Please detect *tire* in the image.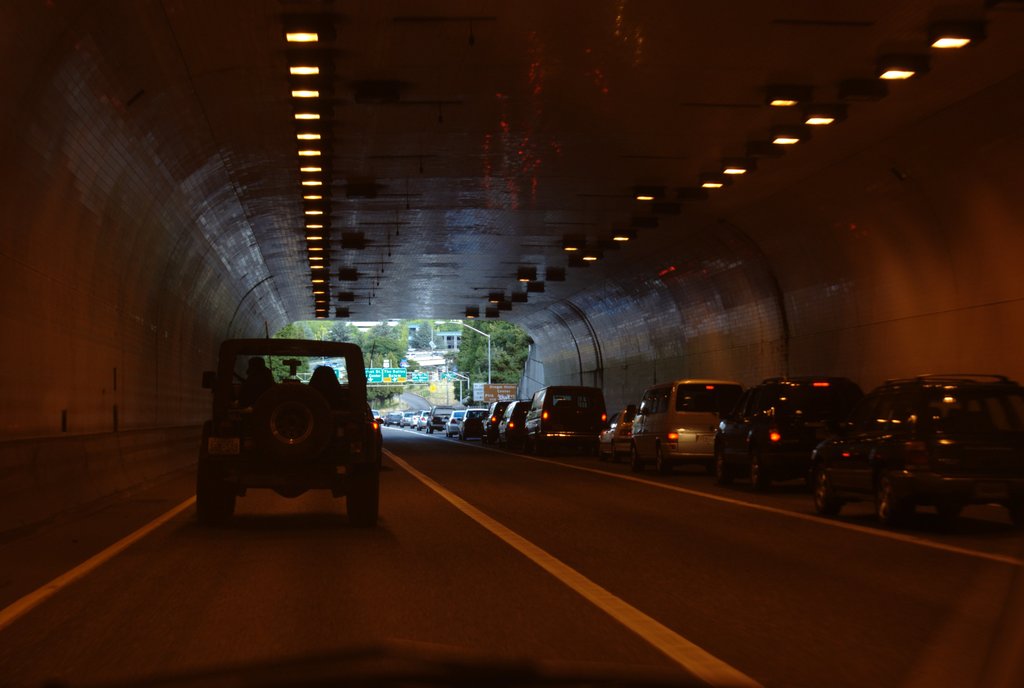
box=[416, 422, 425, 433].
